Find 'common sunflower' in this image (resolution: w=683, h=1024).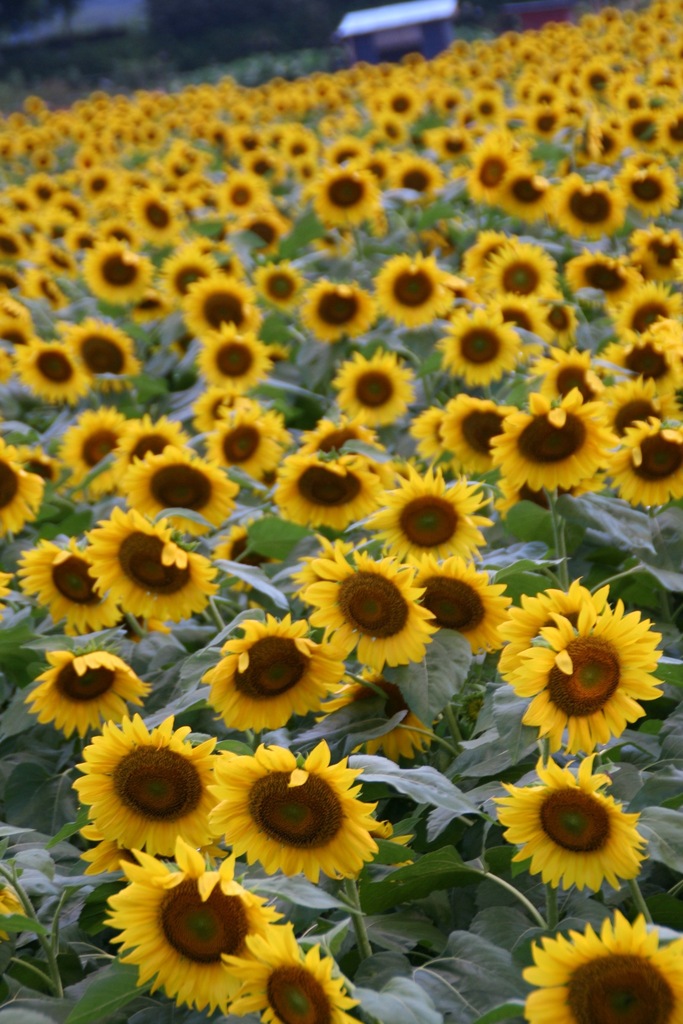
<region>227, 939, 351, 1023</region>.
